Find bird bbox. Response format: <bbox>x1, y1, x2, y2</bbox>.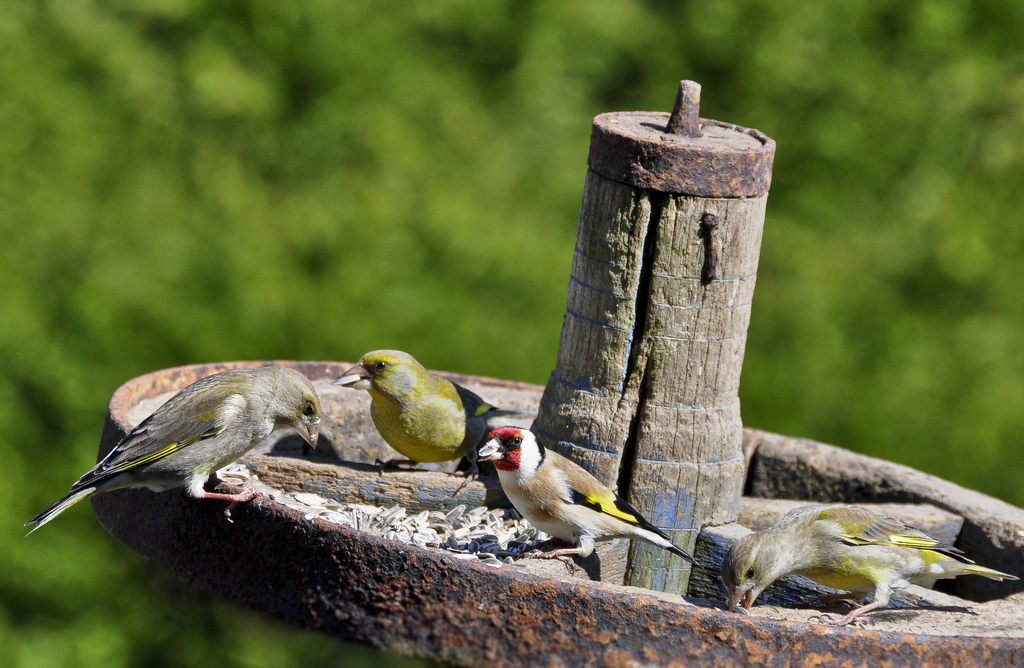
<bbox>728, 500, 1018, 629</bbox>.
